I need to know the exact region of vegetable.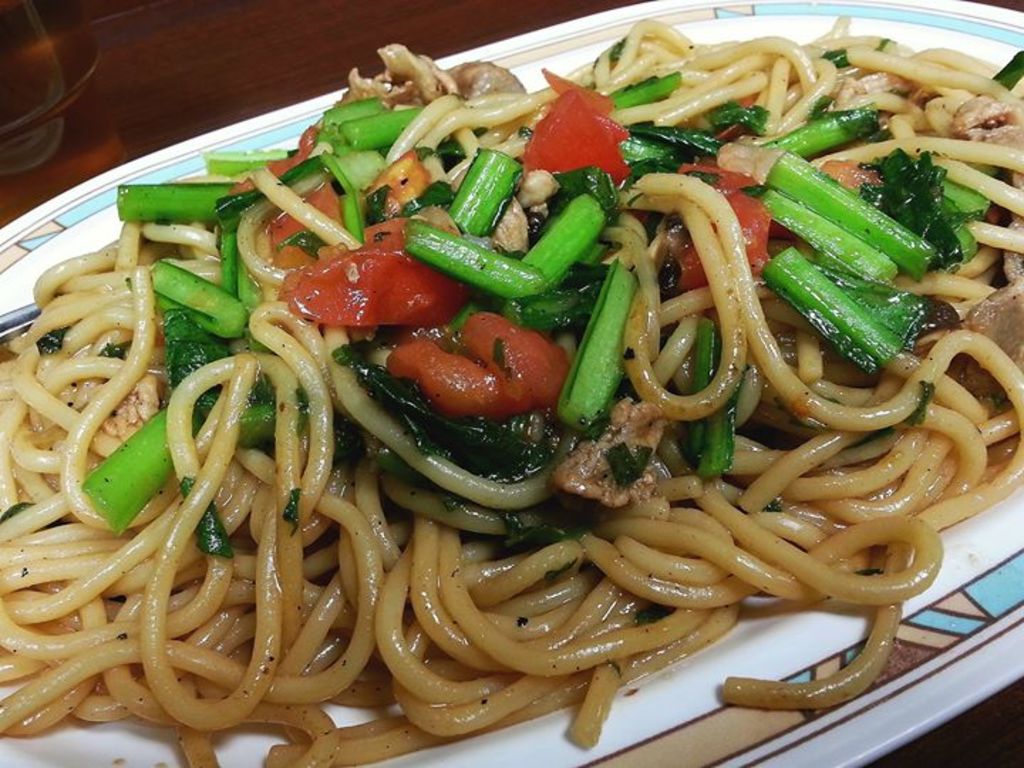
Region: locate(528, 201, 602, 277).
